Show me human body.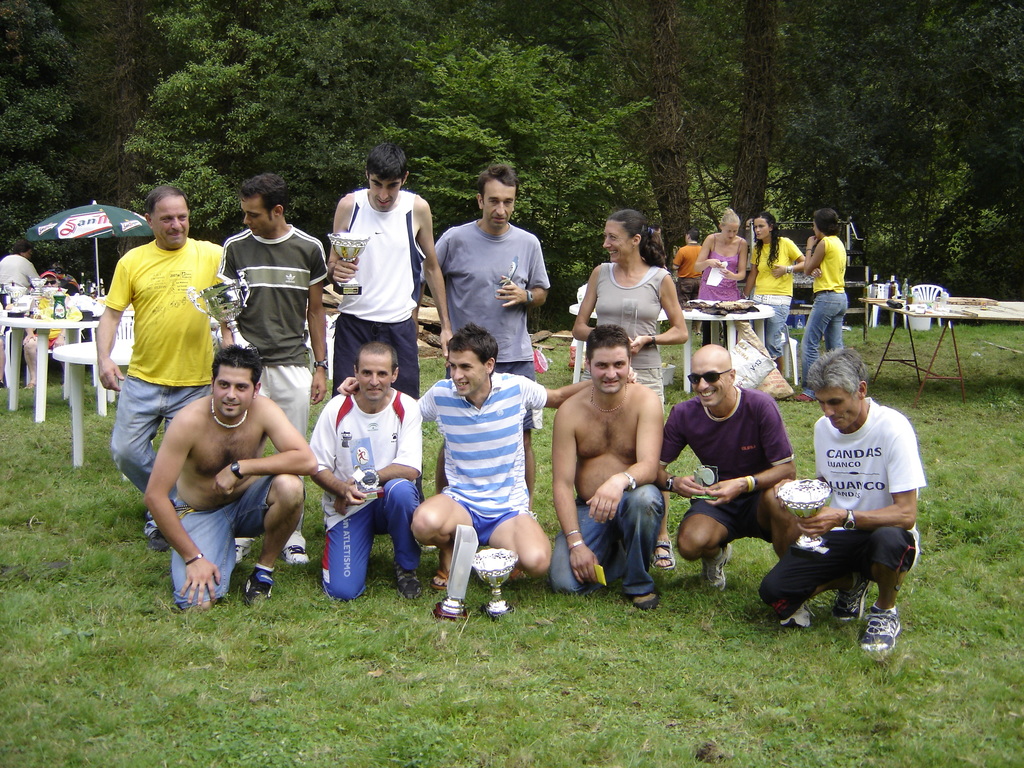
human body is here: [758,344,928,666].
